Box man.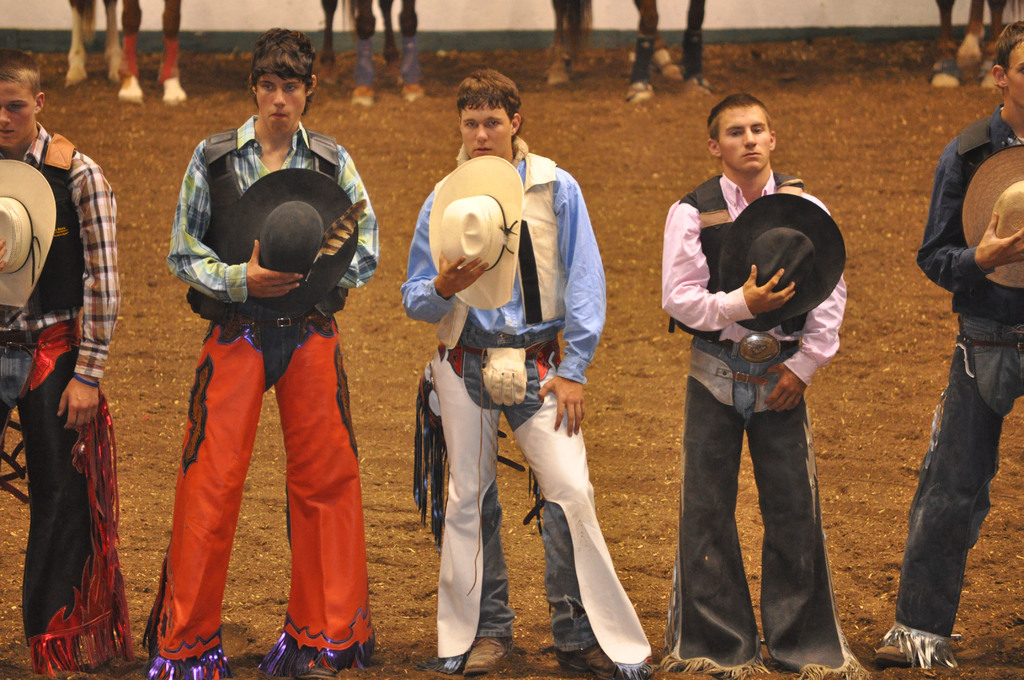
pyautogui.locateOnScreen(652, 72, 849, 679).
